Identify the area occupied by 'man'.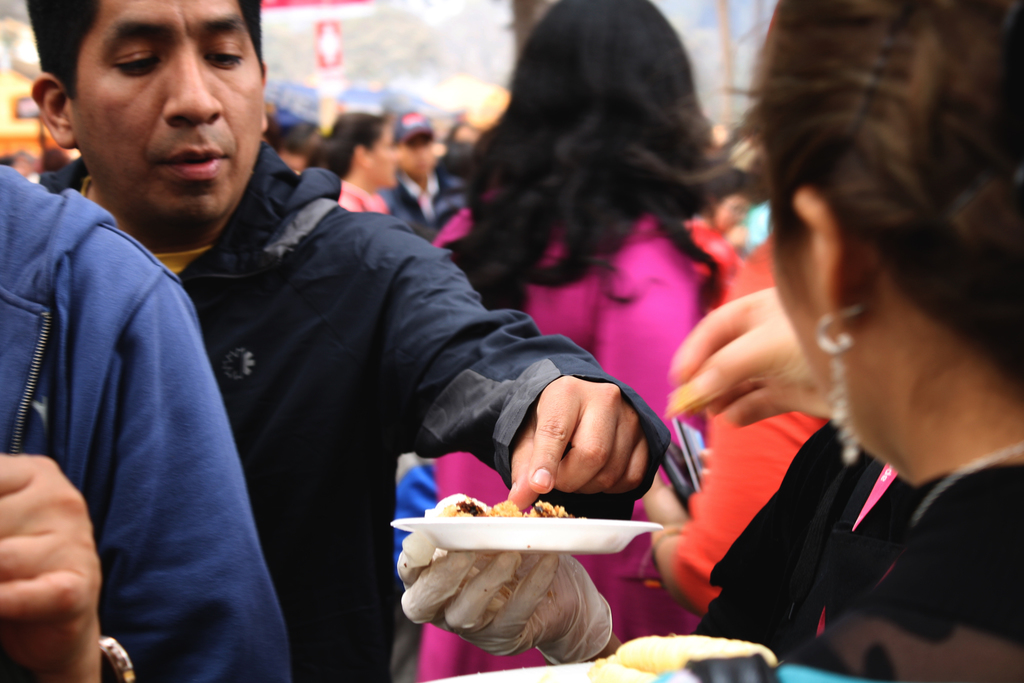
Area: [x1=23, y1=0, x2=666, y2=682].
